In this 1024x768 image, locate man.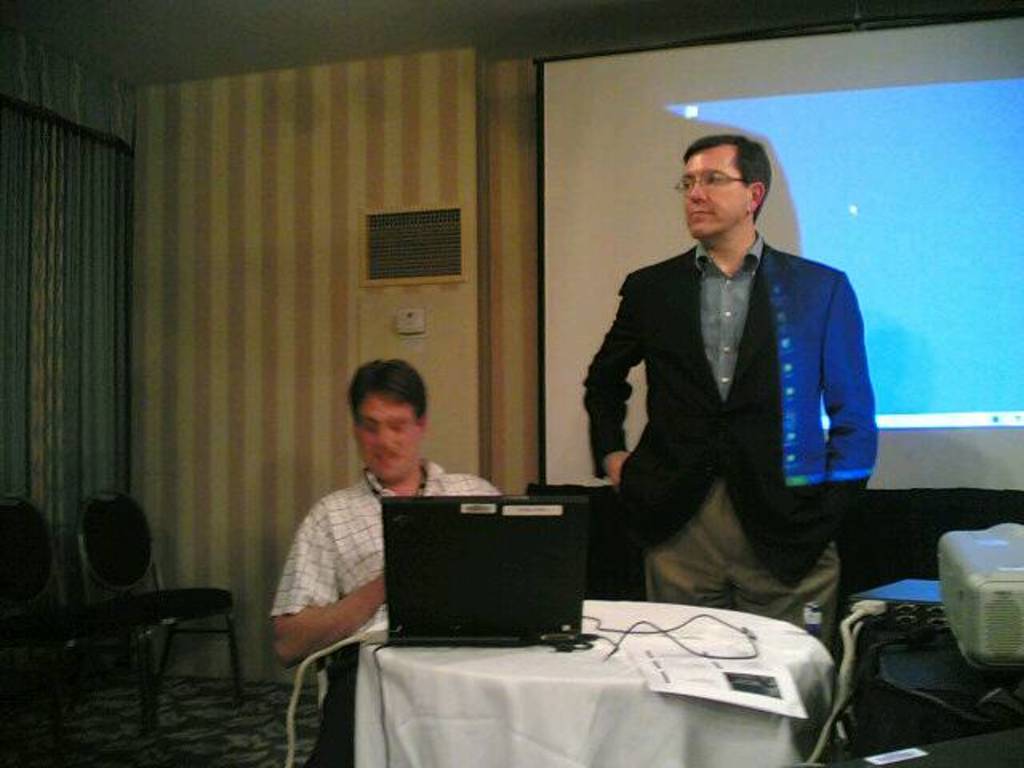
Bounding box: locate(269, 360, 509, 766).
